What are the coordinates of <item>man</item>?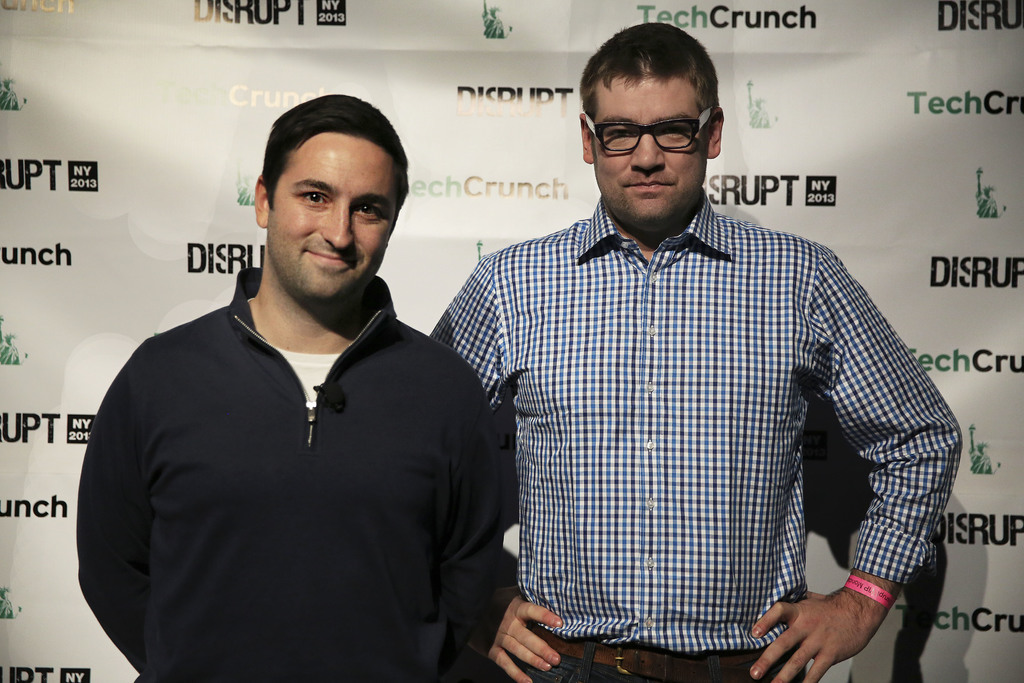
424 19 966 682.
